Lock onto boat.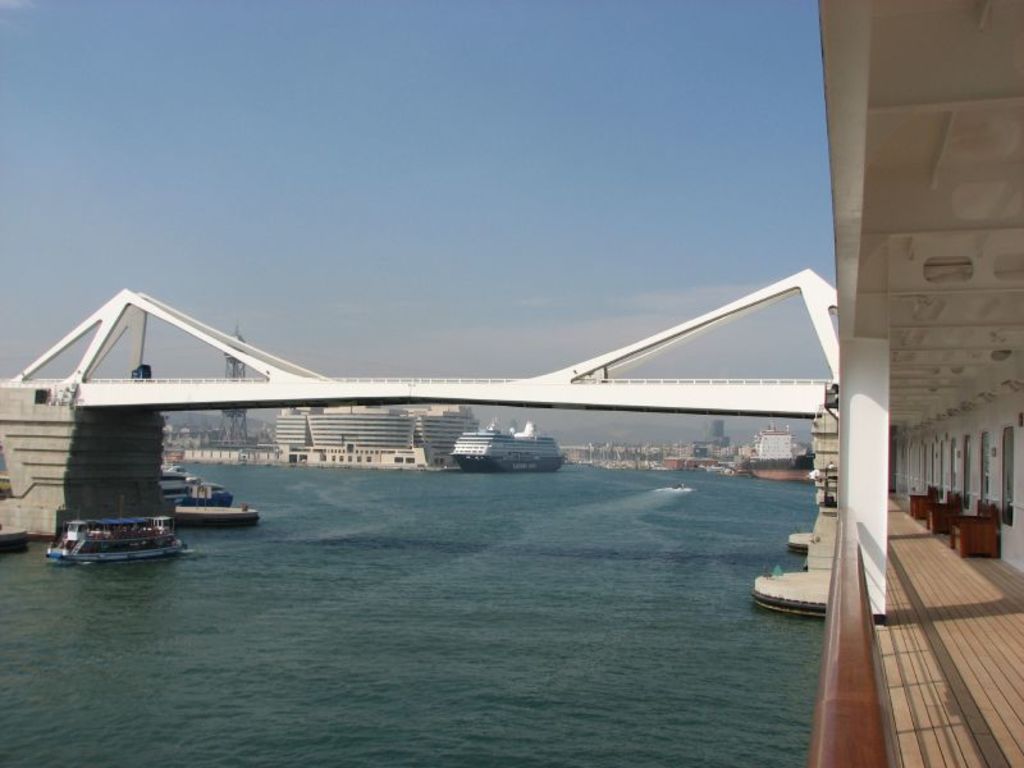
Locked: detection(42, 495, 189, 570).
